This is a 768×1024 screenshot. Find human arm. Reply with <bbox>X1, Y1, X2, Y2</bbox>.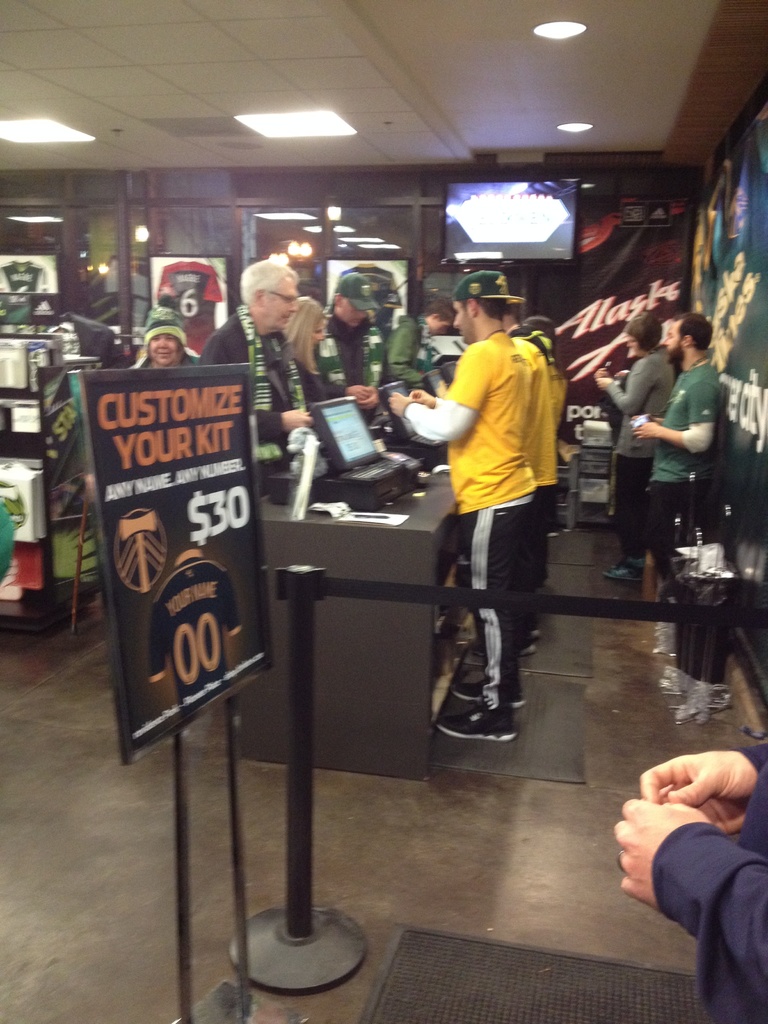
<bbox>191, 333, 315, 447</bbox>.
